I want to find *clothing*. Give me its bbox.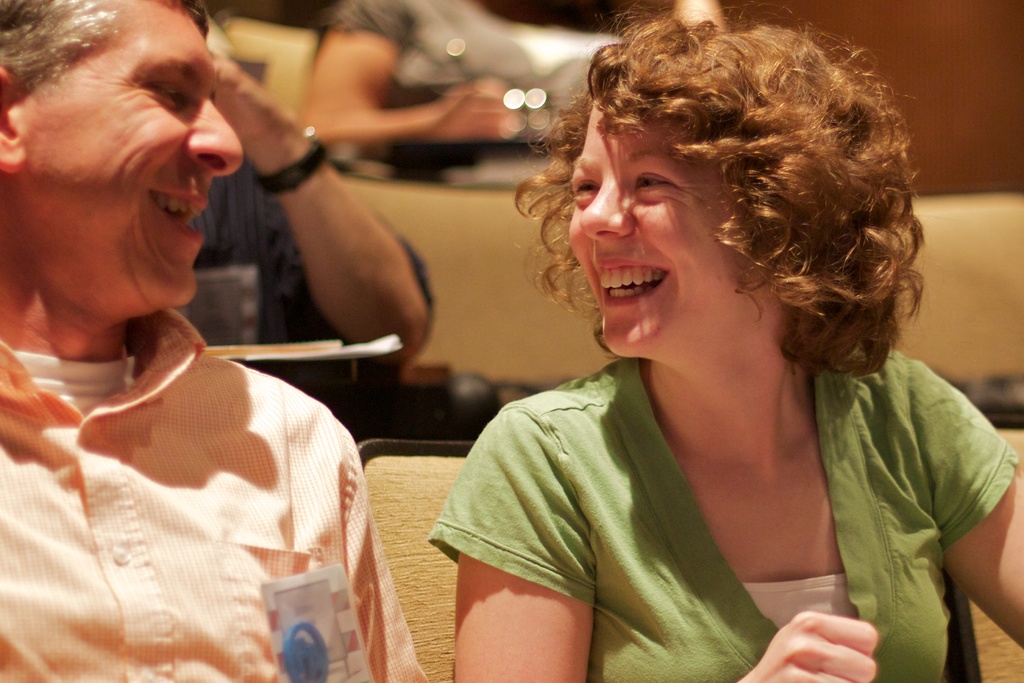
x1=6 y1=286 x2=408 y2=666.
